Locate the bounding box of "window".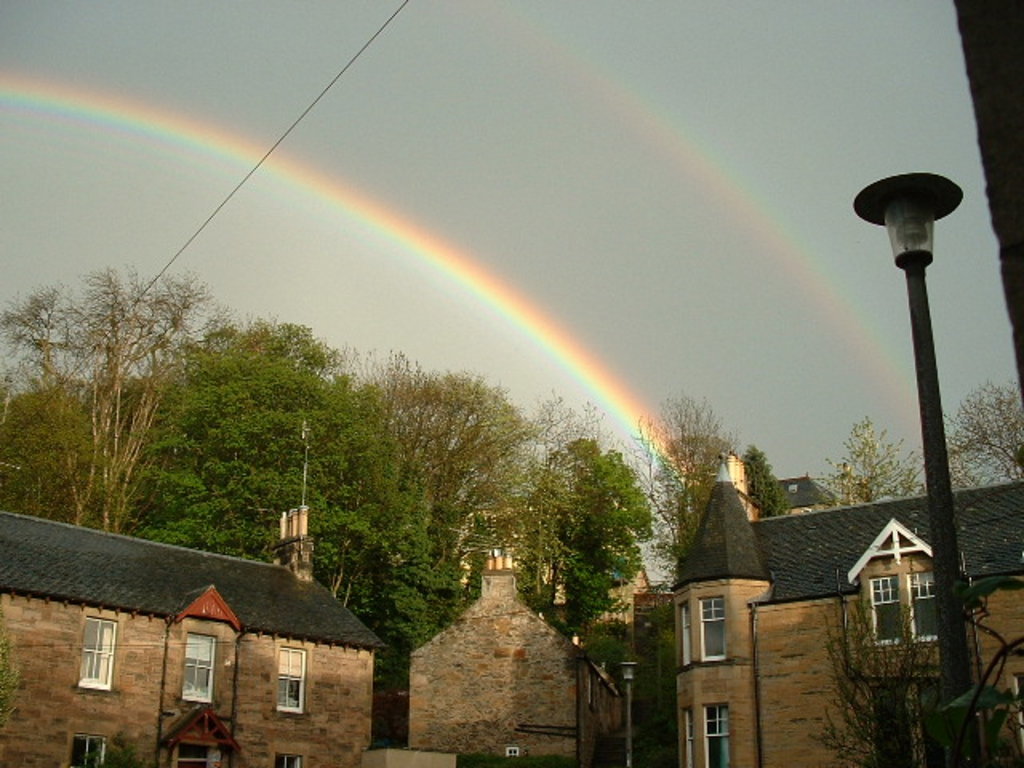
Bounding box: [69, 608, 125, 699].
